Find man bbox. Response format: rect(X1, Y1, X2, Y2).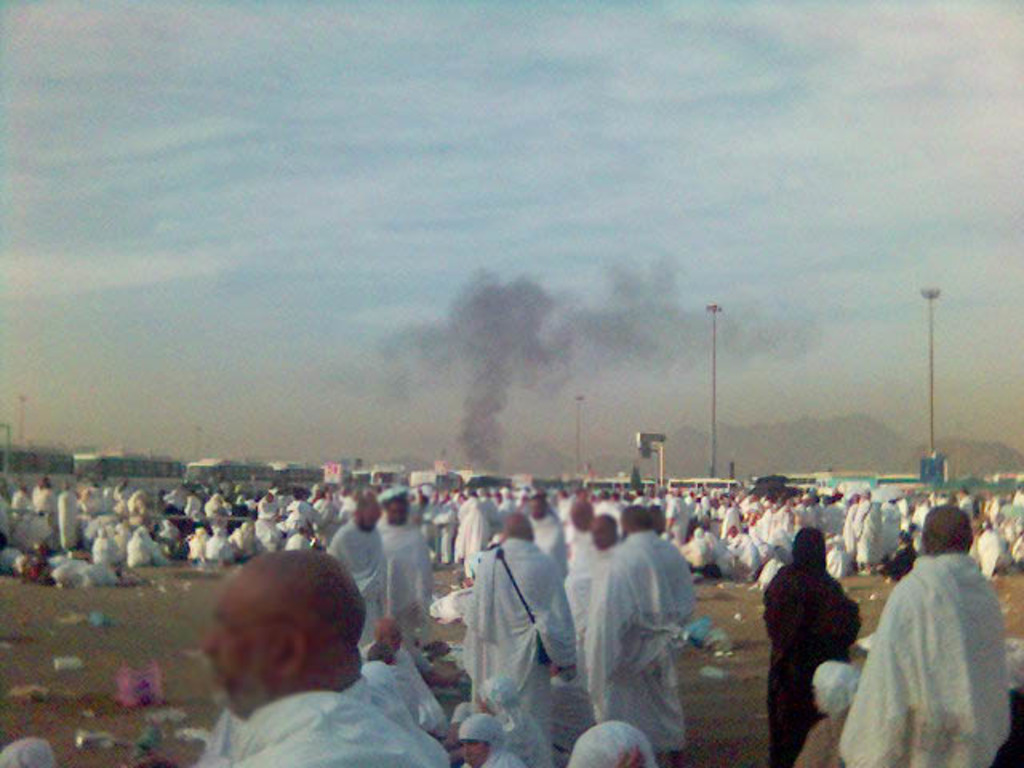
rect(378, 494, 435, 635).
